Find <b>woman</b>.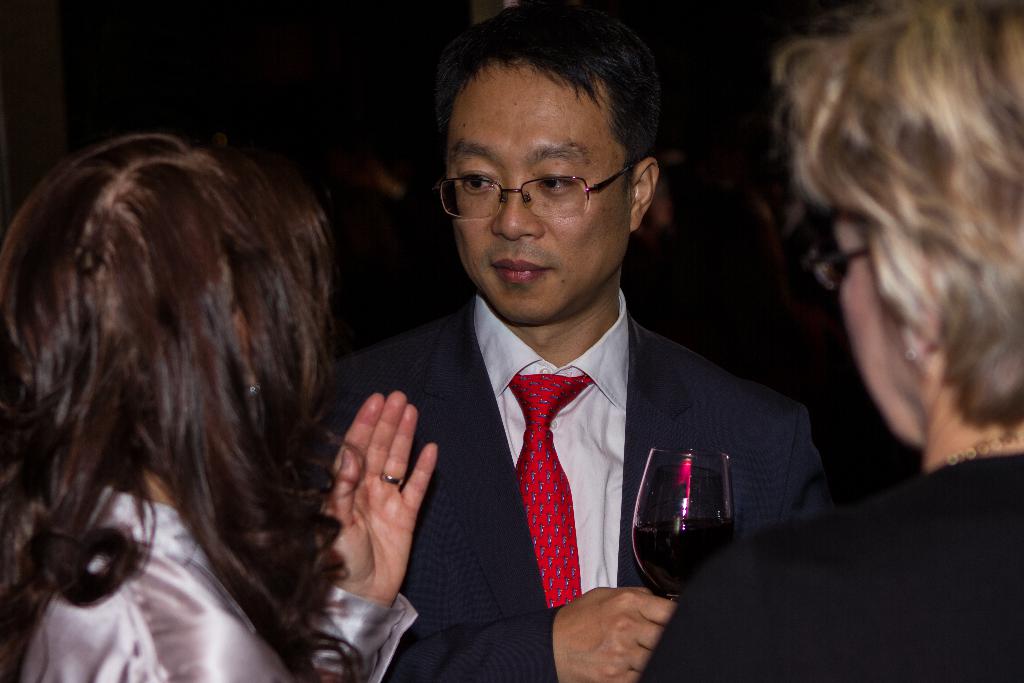
box(0, 82, 424, 677).
